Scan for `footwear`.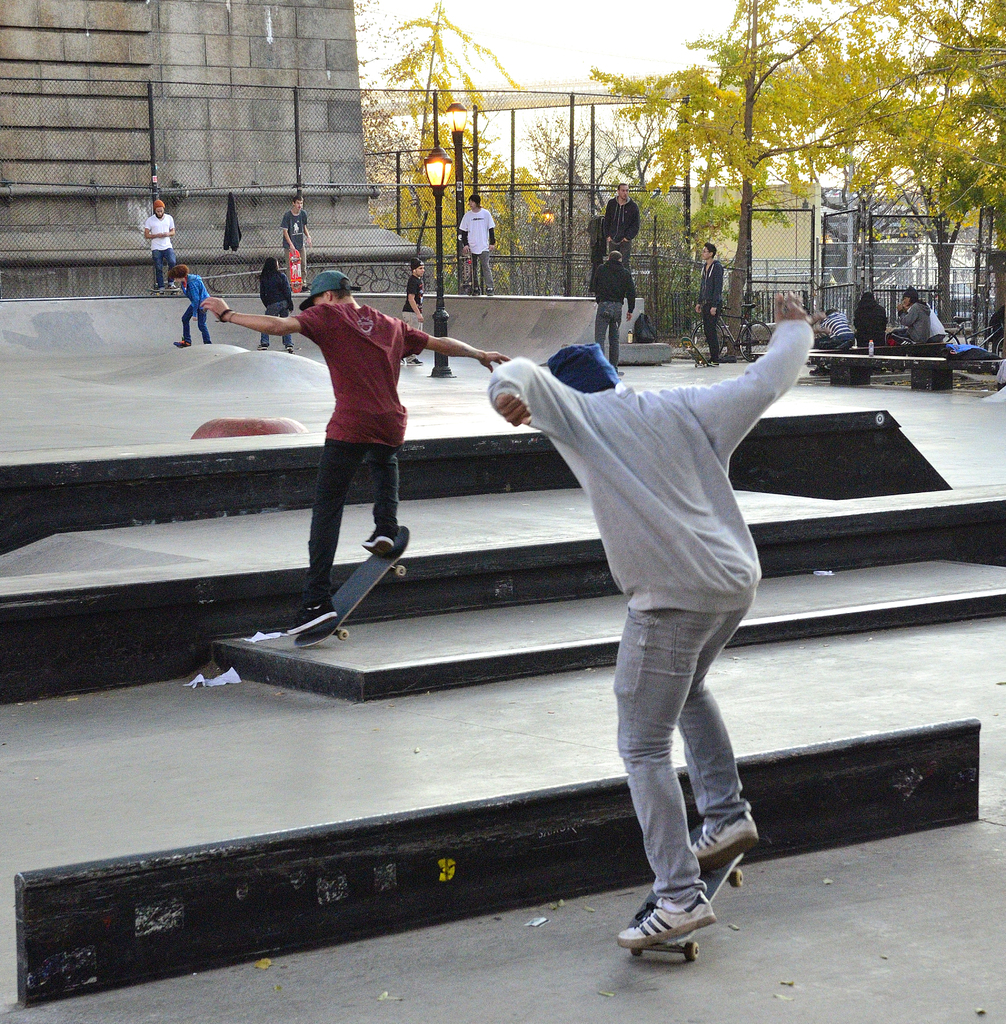
Scan result: bbox(473, 290, 481, 297).
